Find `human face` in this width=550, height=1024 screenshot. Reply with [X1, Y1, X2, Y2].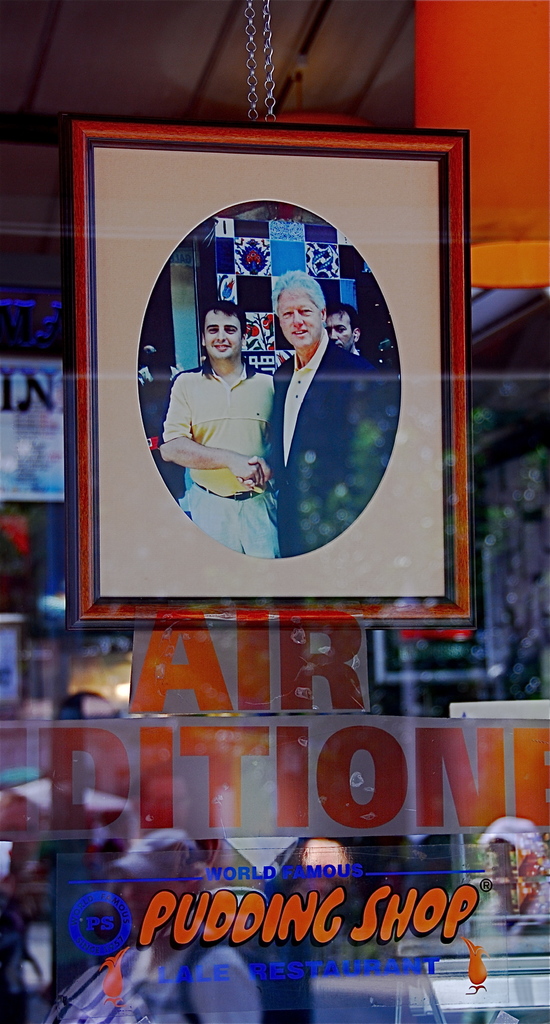
[275, 290, 321, 349].
